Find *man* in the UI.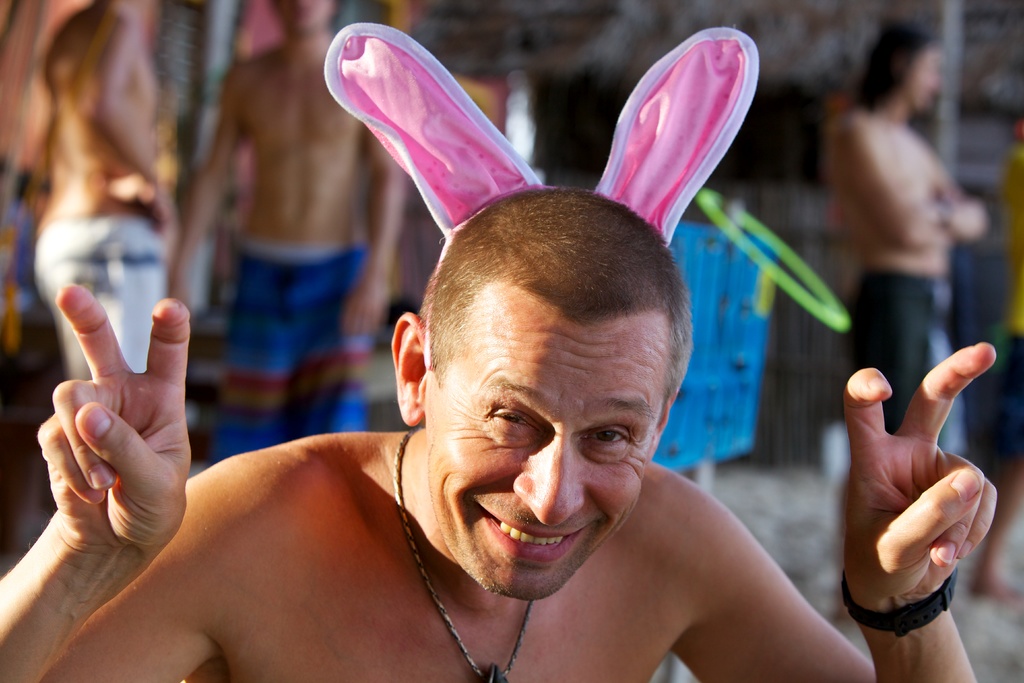
UI element at 152:0:420:491.
